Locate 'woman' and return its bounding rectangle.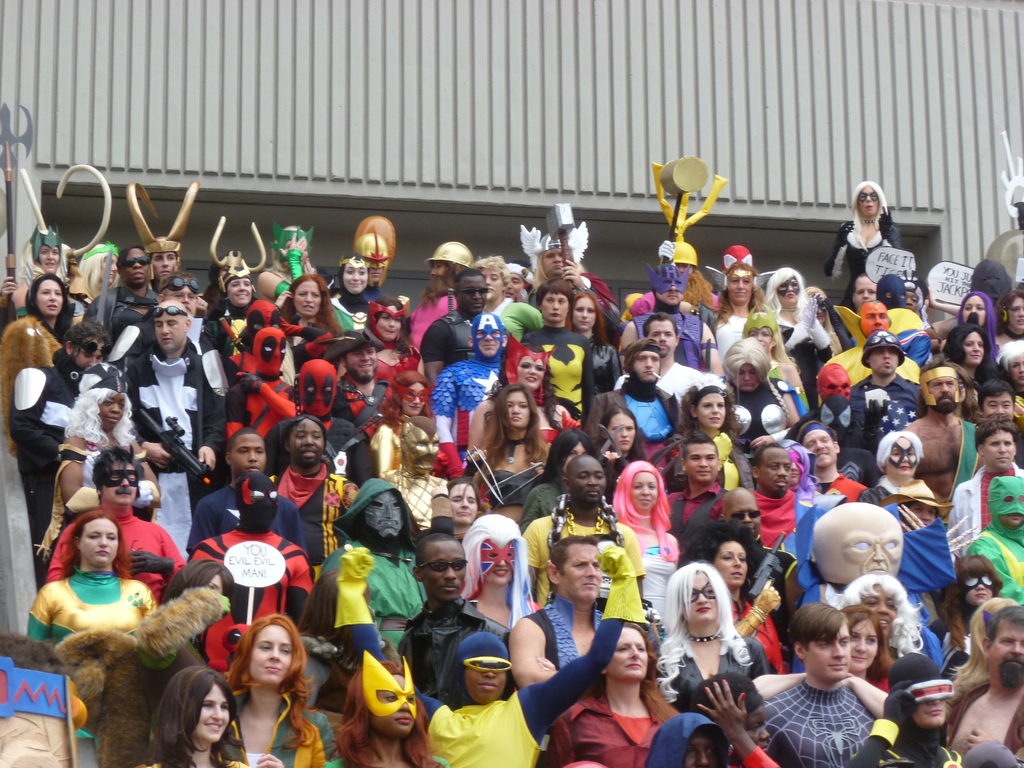
<bbox>82, 243, 166, 365</bbox>.
